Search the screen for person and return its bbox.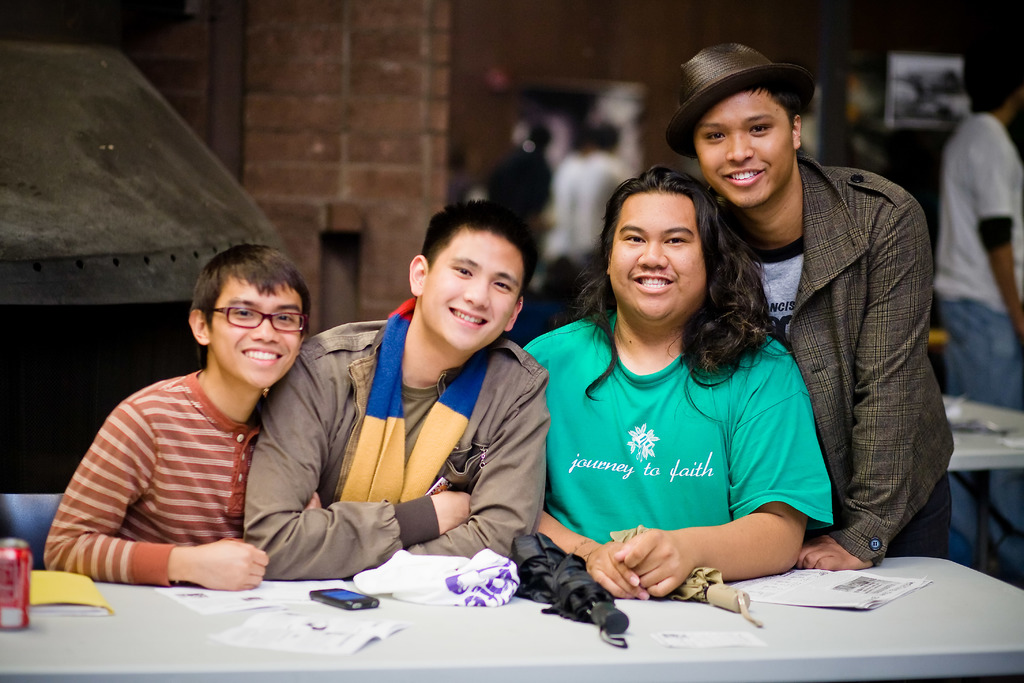
Found: [left=521, top=163, right=830, bottom=598].
